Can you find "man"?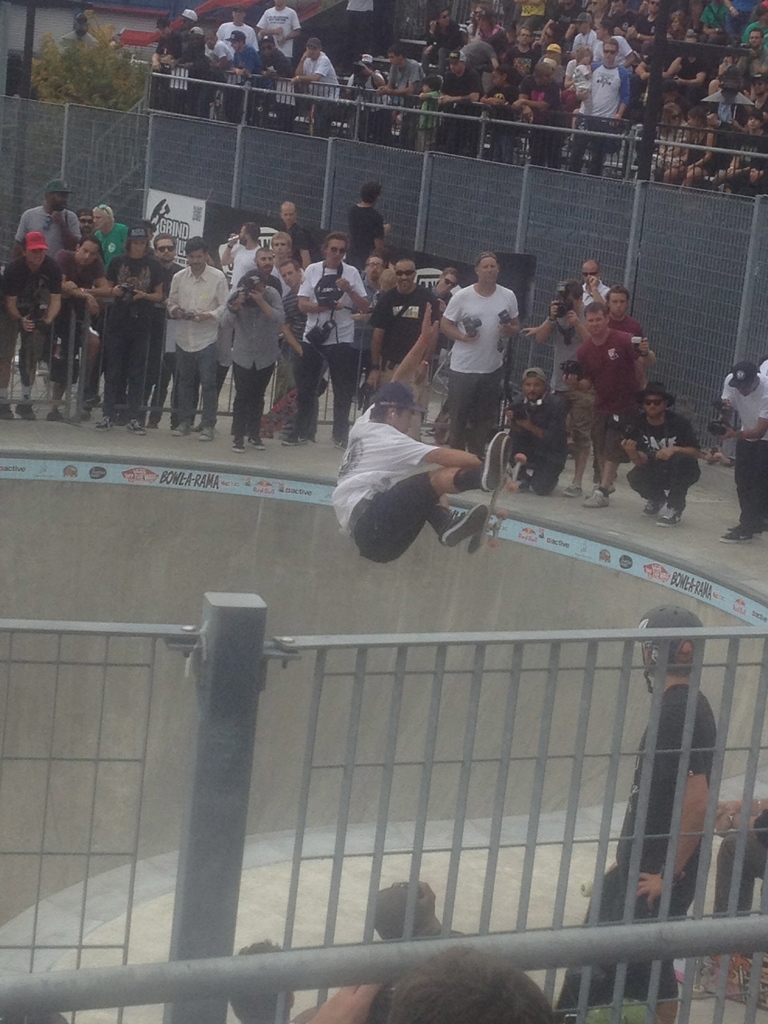
Yes, bounding box: left=223, top=1, right=260, bottom=56.
